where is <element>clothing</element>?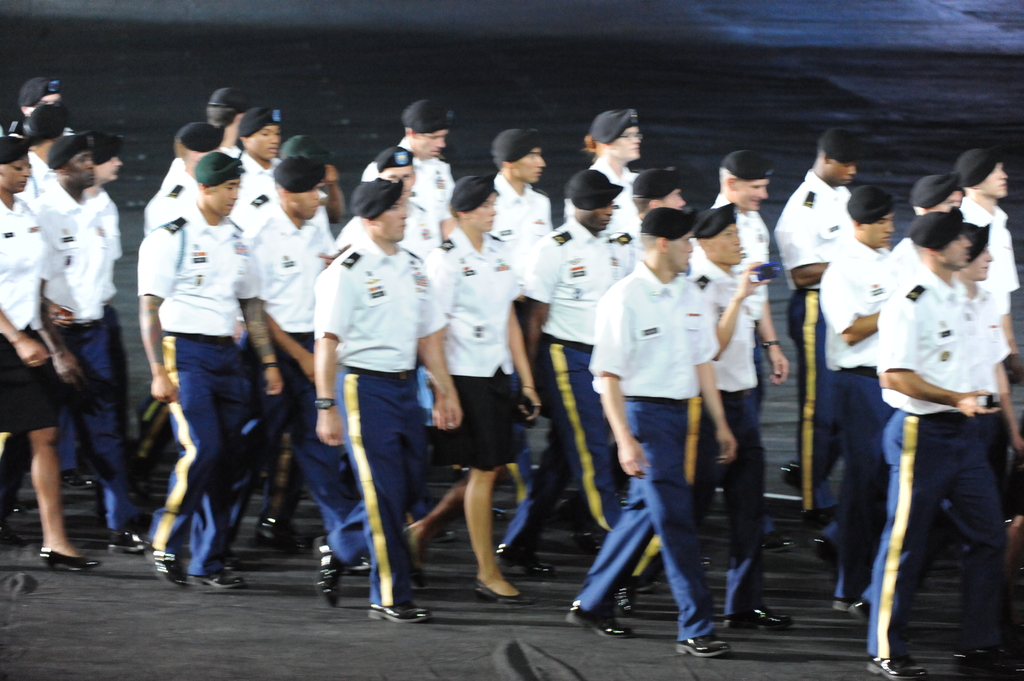
x1=129, y1=193, x2=265, y2=591.
